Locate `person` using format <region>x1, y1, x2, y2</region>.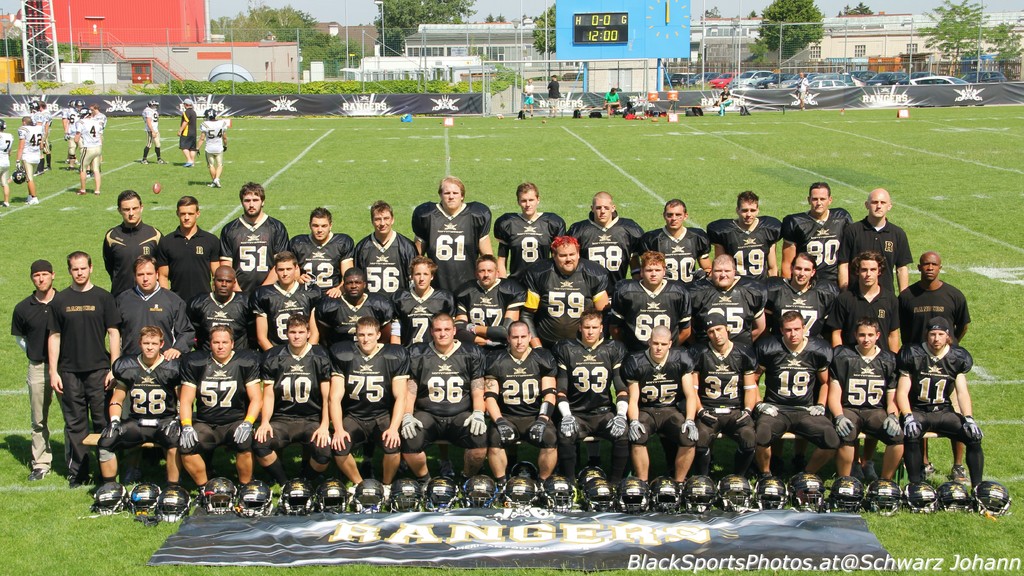
<region>572, 189, 646, 287</region>.
